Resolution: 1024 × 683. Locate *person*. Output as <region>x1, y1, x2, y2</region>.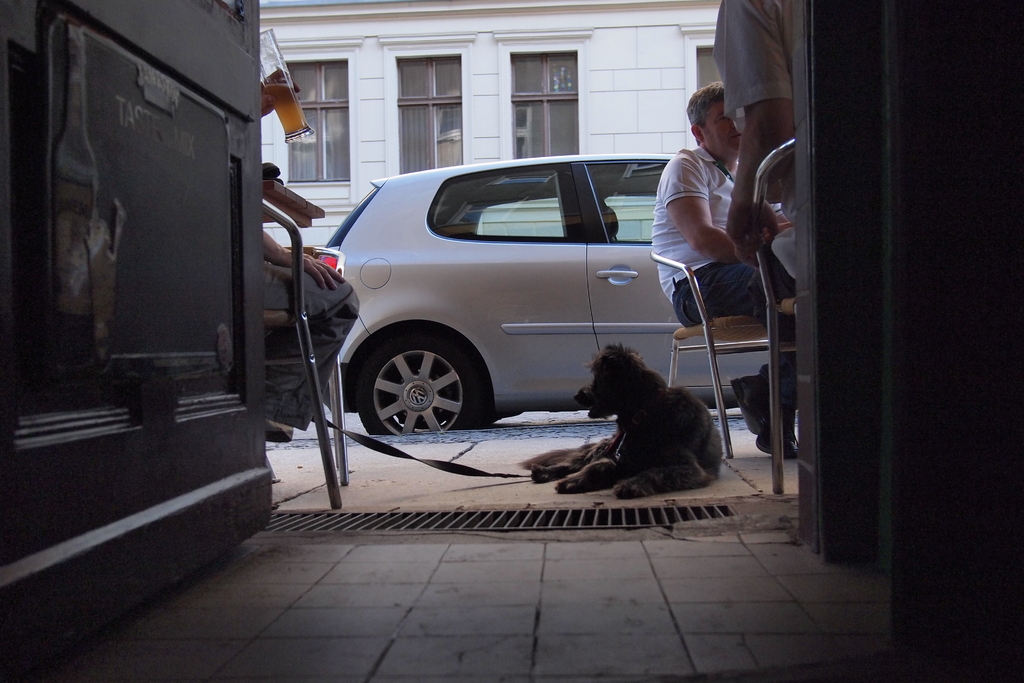
<region>711, 0, 800, 283</region>.
